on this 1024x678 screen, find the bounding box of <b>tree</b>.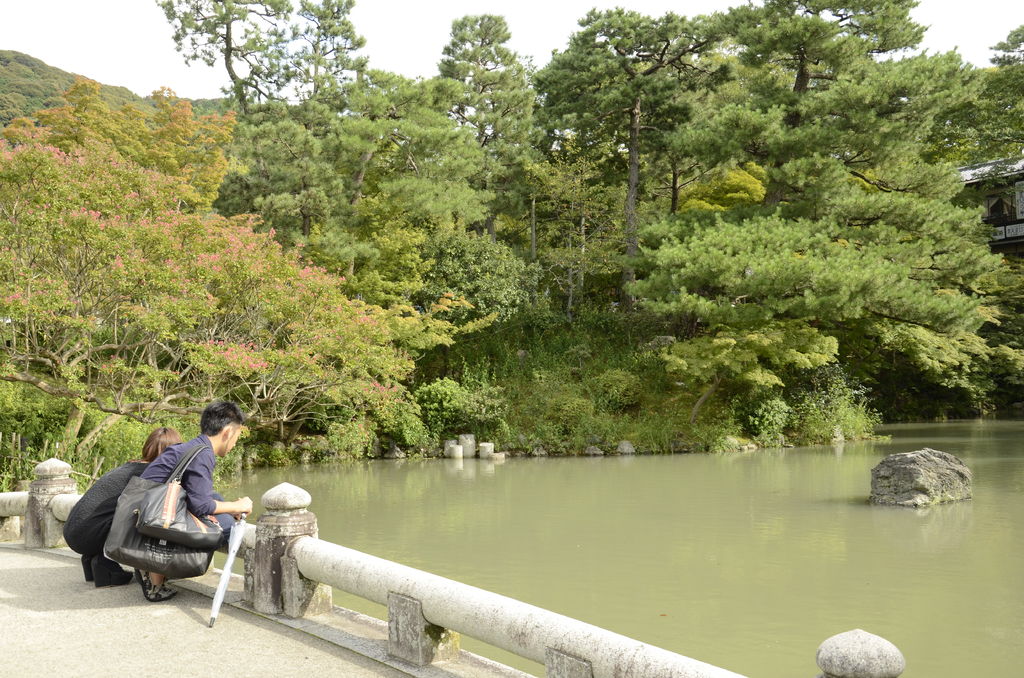
Bounding box: bbox=(58, 70, 136, 168).
